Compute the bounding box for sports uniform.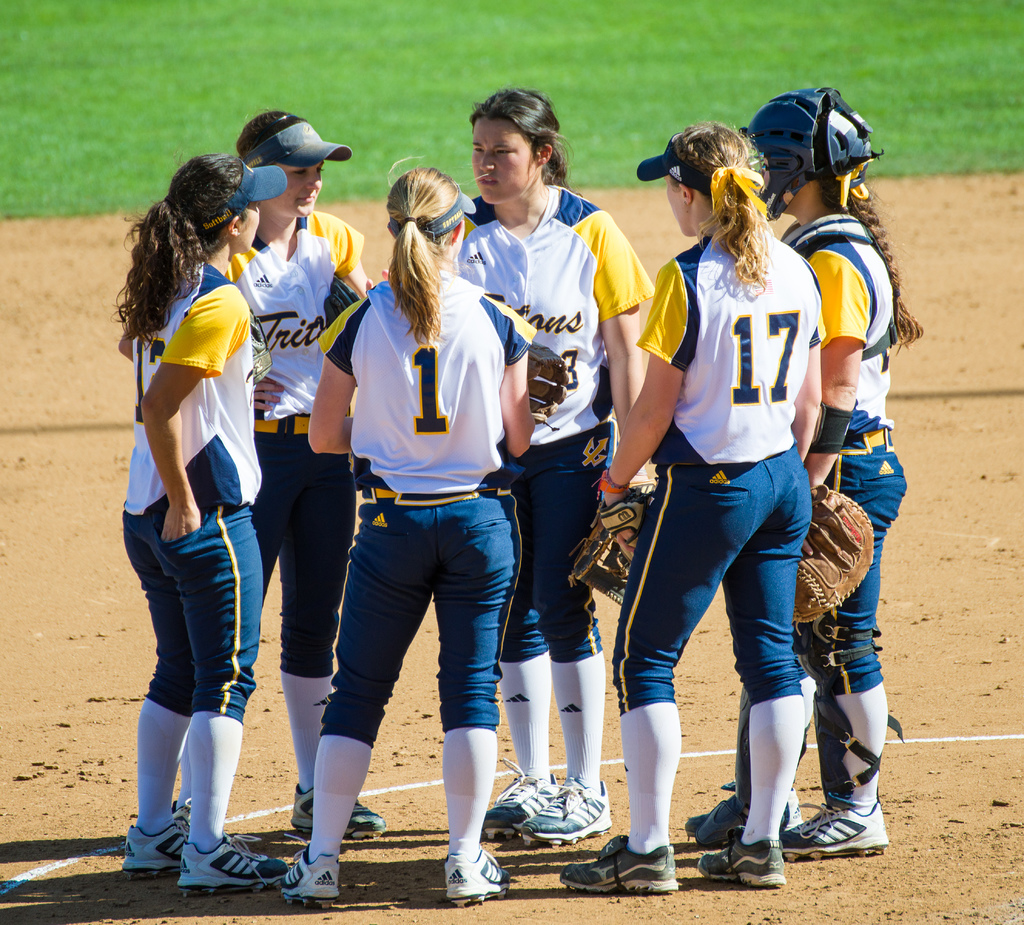
[276, 184, 517, 894].
